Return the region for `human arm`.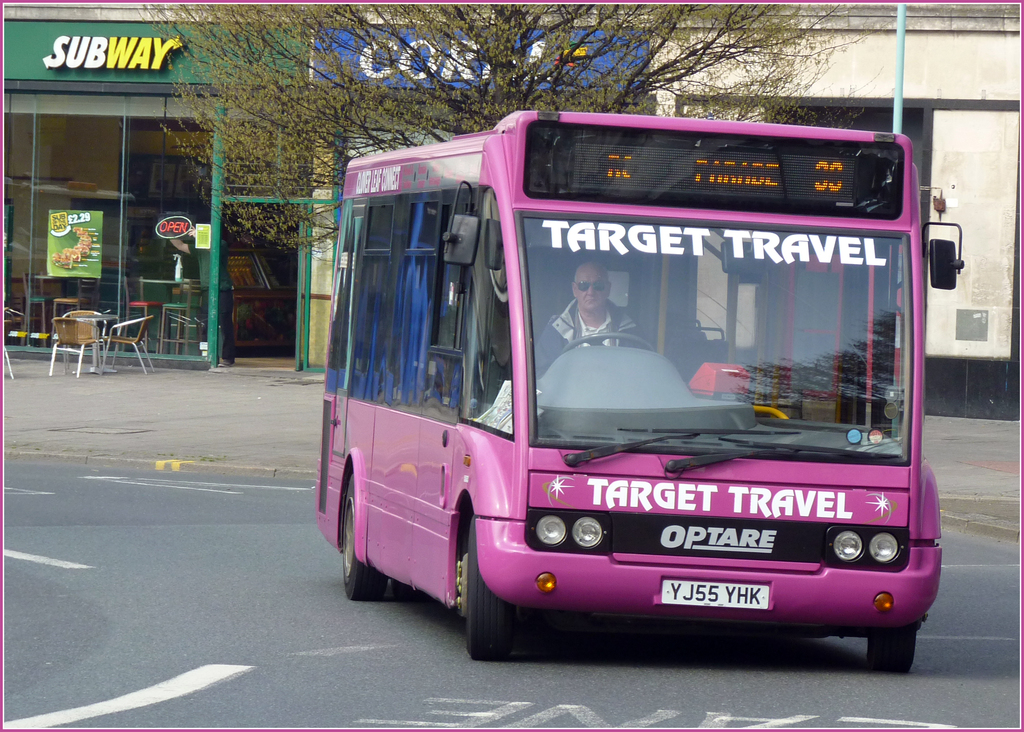
bbox=(532, 316, 557, 367).
